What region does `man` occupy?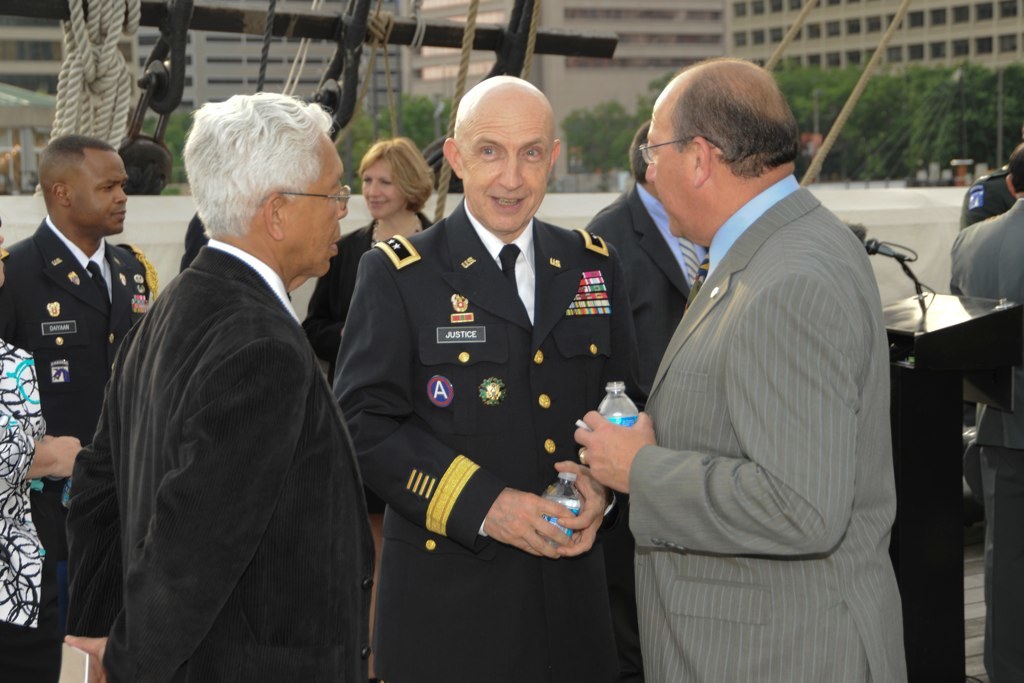
331/71/652/682.
